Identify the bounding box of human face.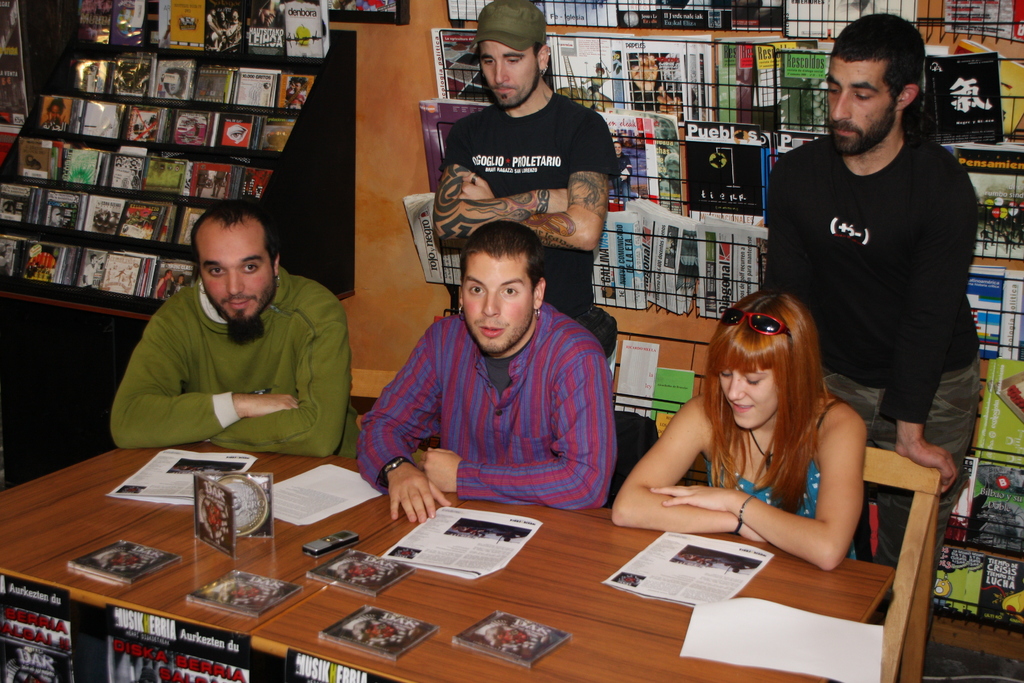
box(720, 362, 778, 425).
